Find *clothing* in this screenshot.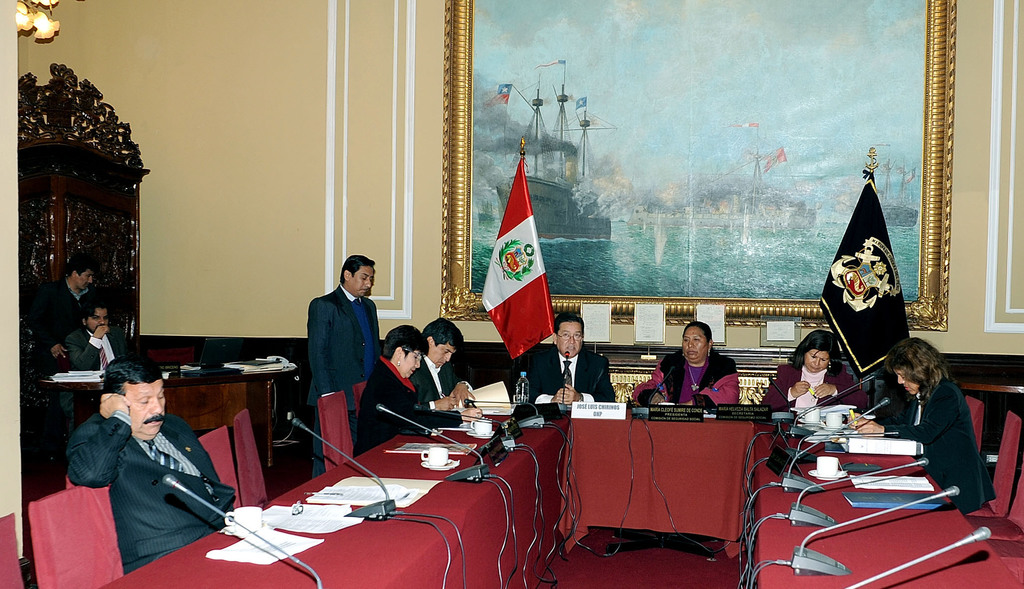
The bounding box for *clothing* is <box>65,364,237,565</box>.
